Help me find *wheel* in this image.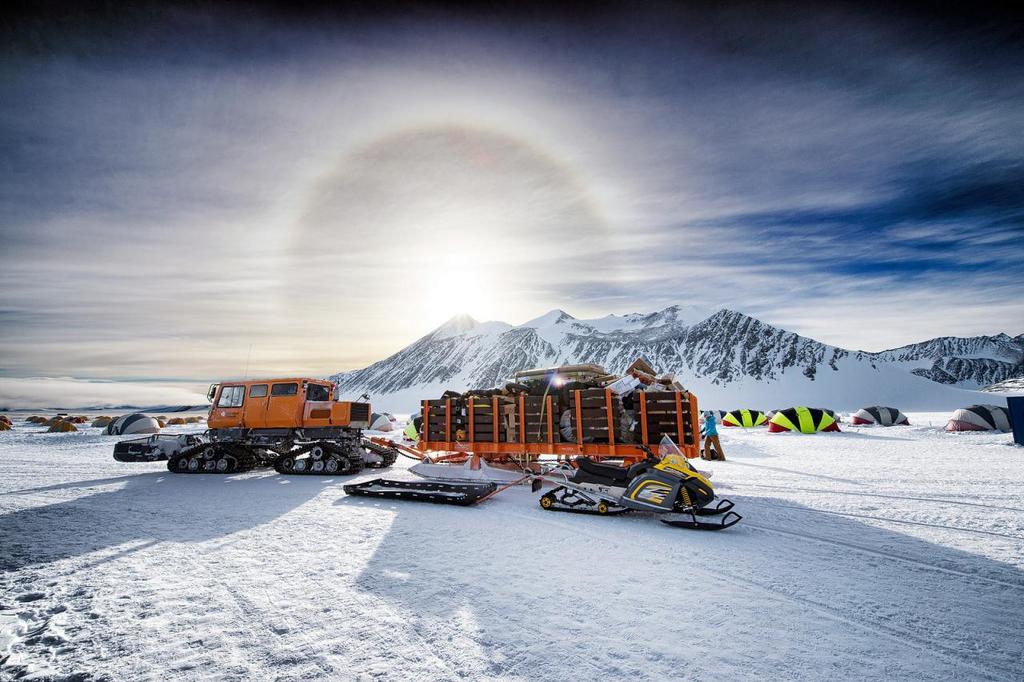
Found it: Rect(328, 459, 340, 471).
